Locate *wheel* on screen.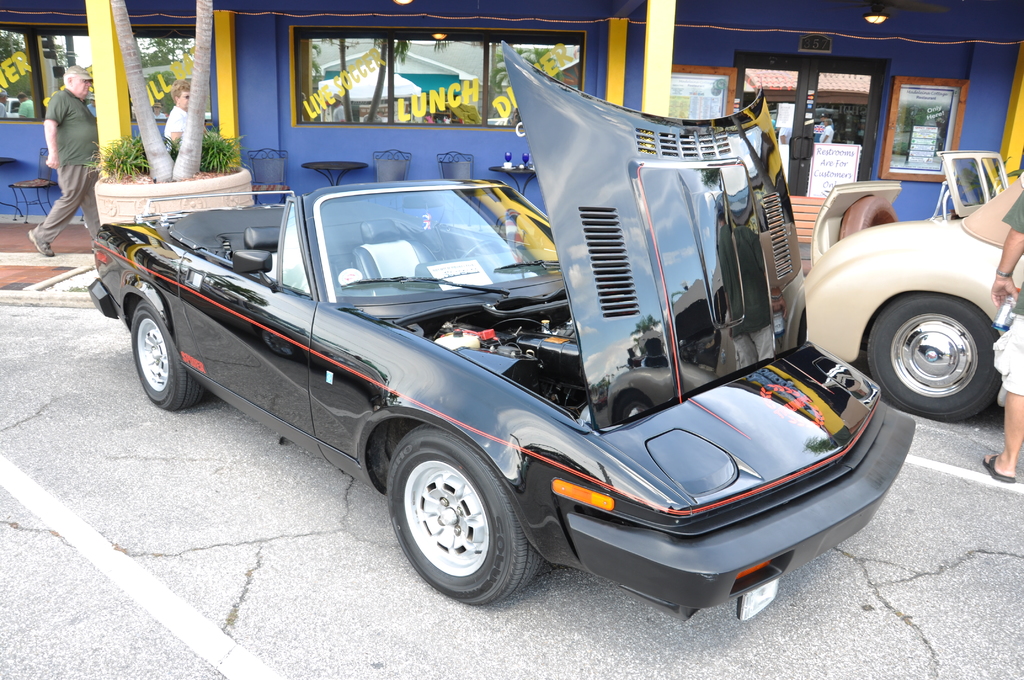
On screen at region(866, 295, 1007, 422).
